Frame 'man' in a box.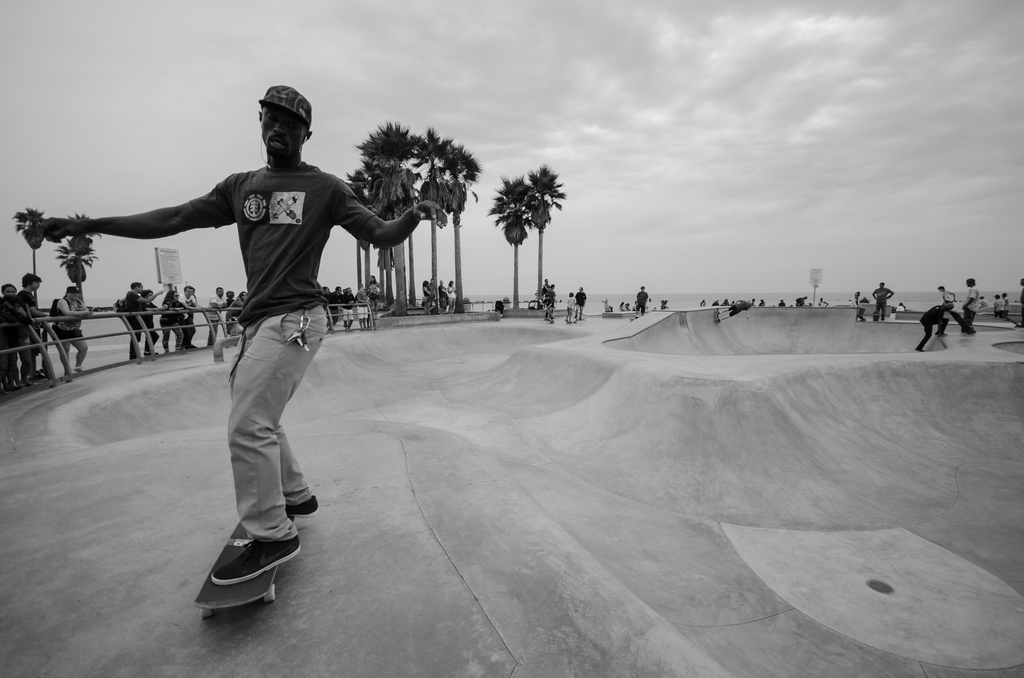
796:297:808:307.
